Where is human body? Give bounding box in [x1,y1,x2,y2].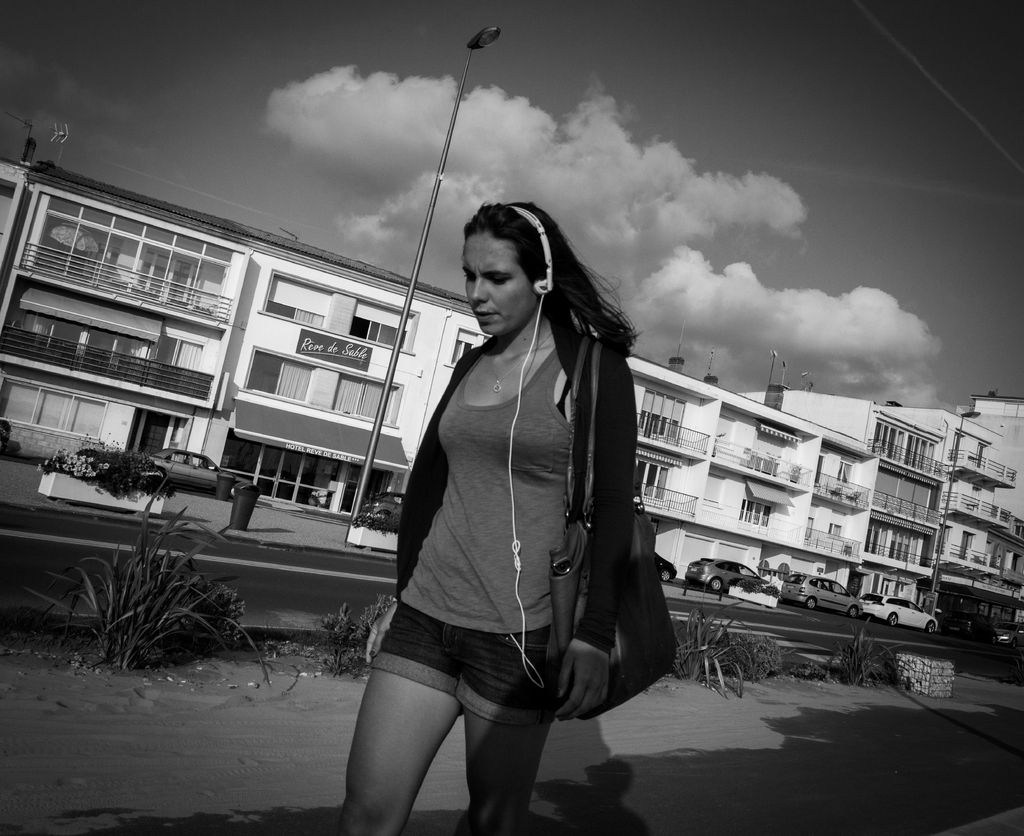
[331,202,662,815].
